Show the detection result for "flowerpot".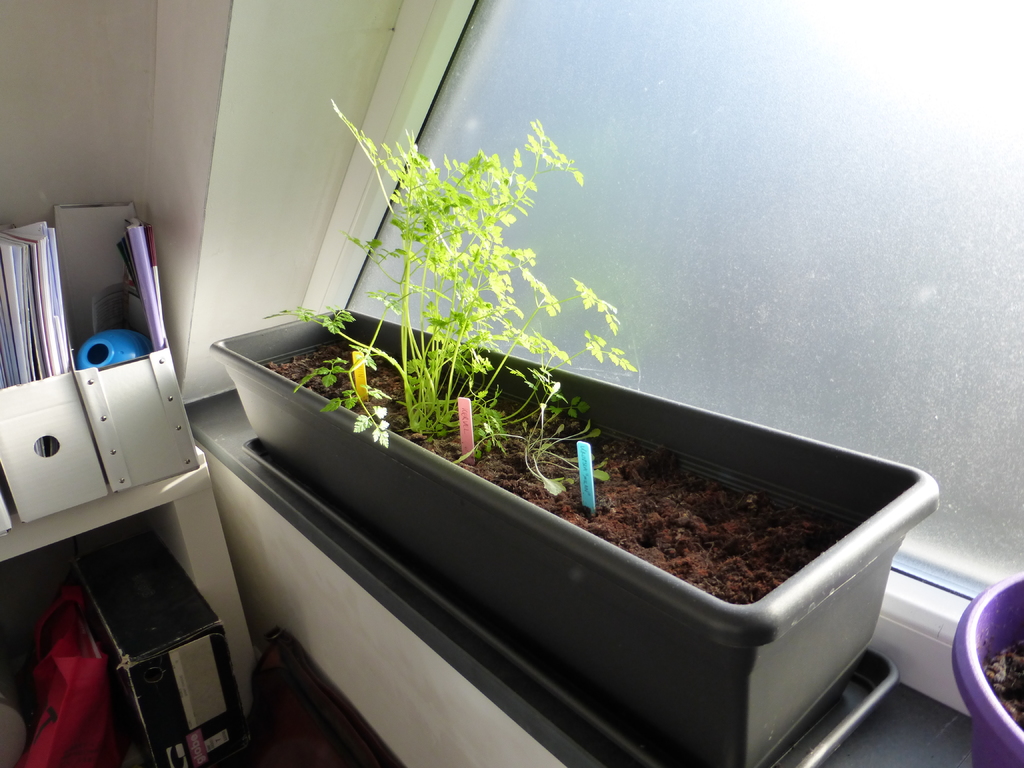
box(949, 569, 1023, 767).
